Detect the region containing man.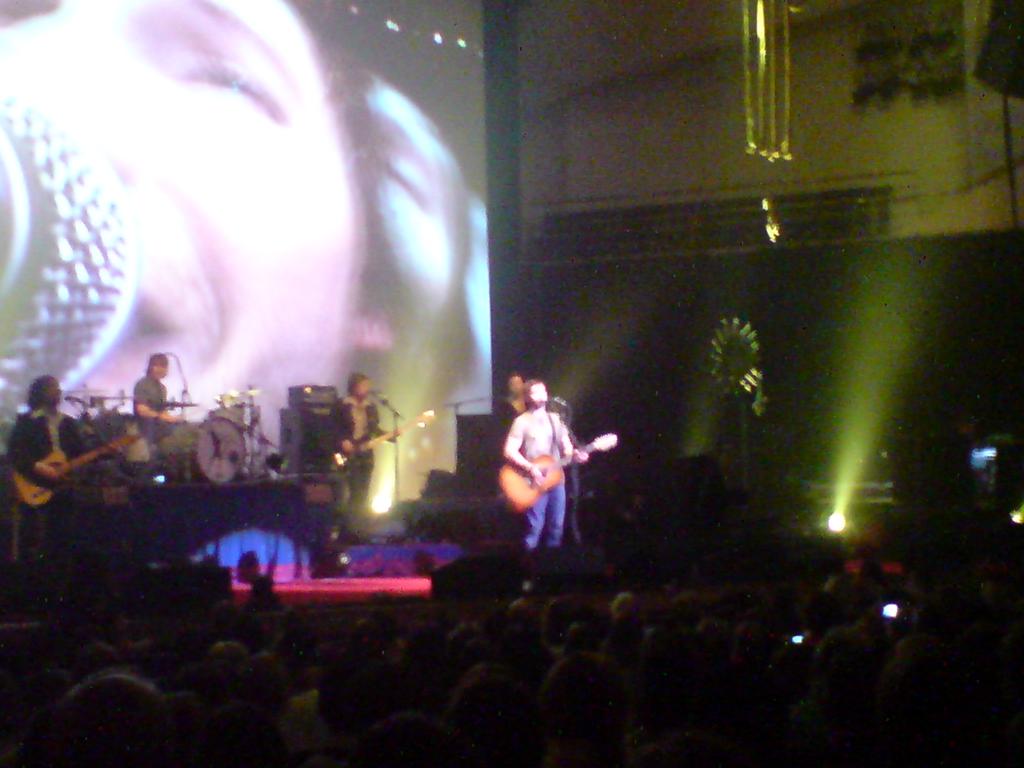
box=[6, 379, 121, 602].
